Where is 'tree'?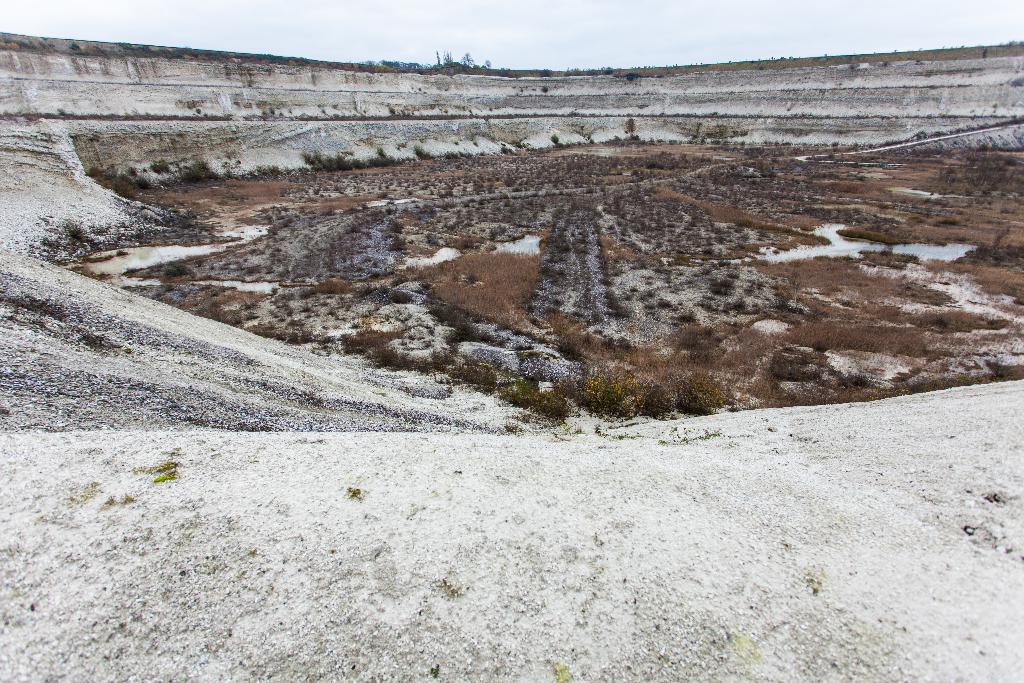
left=459, top=49, right=472, bottom=69.
